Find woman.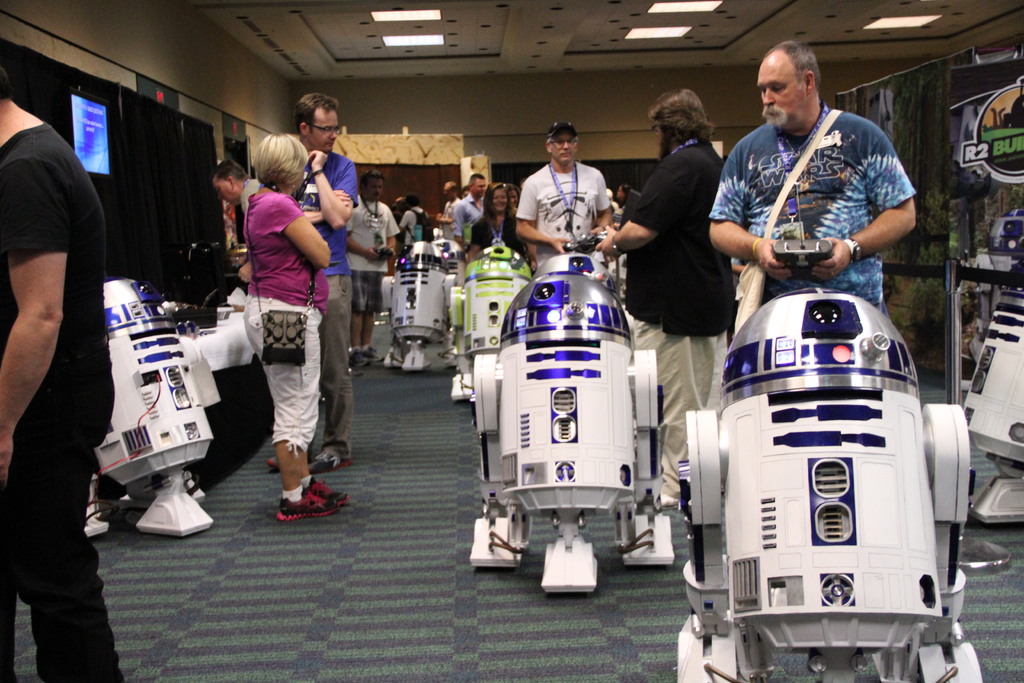
<region>220, 129, 344, 521</region>.
